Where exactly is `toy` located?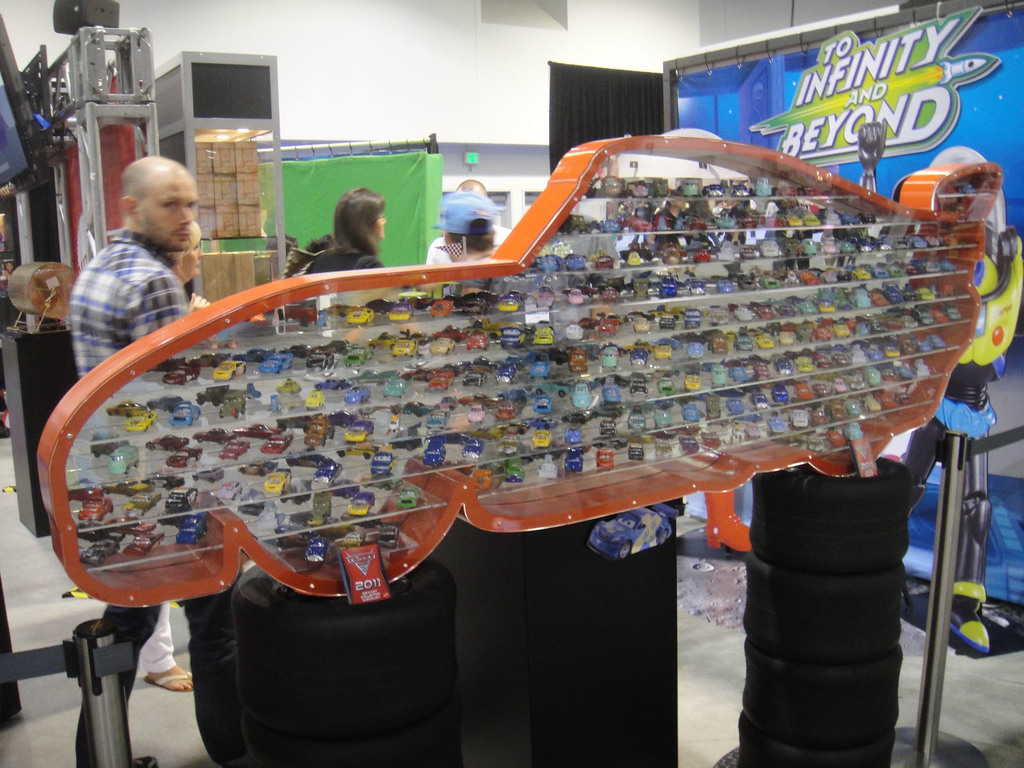
Its bounding box is 670, 171, 703, 199.
